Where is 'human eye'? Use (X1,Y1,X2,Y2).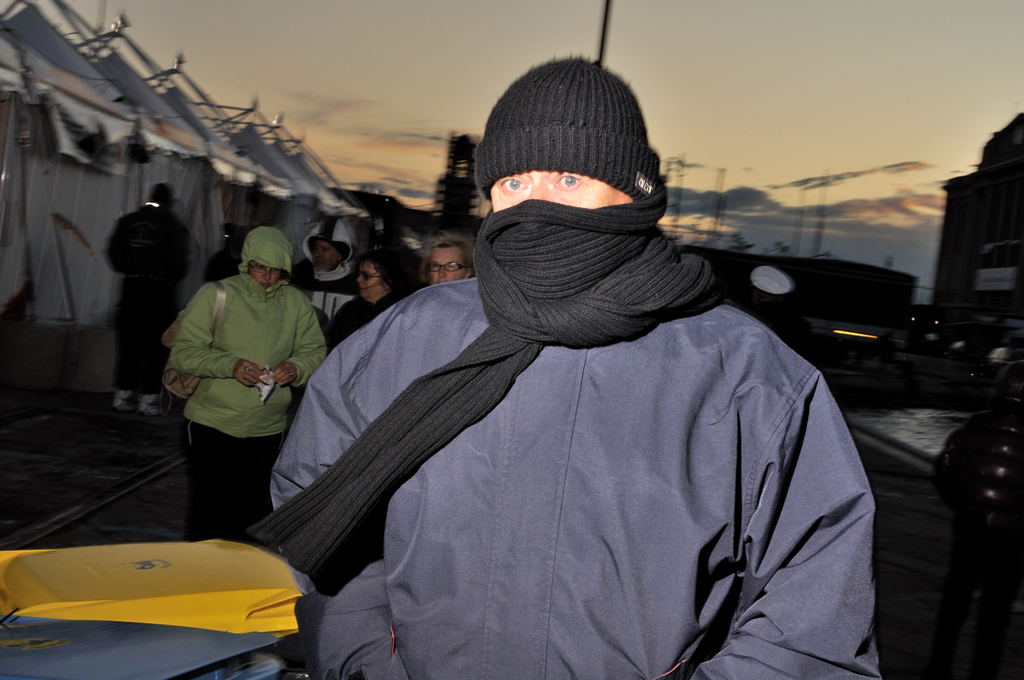
(554,174,580,193).
